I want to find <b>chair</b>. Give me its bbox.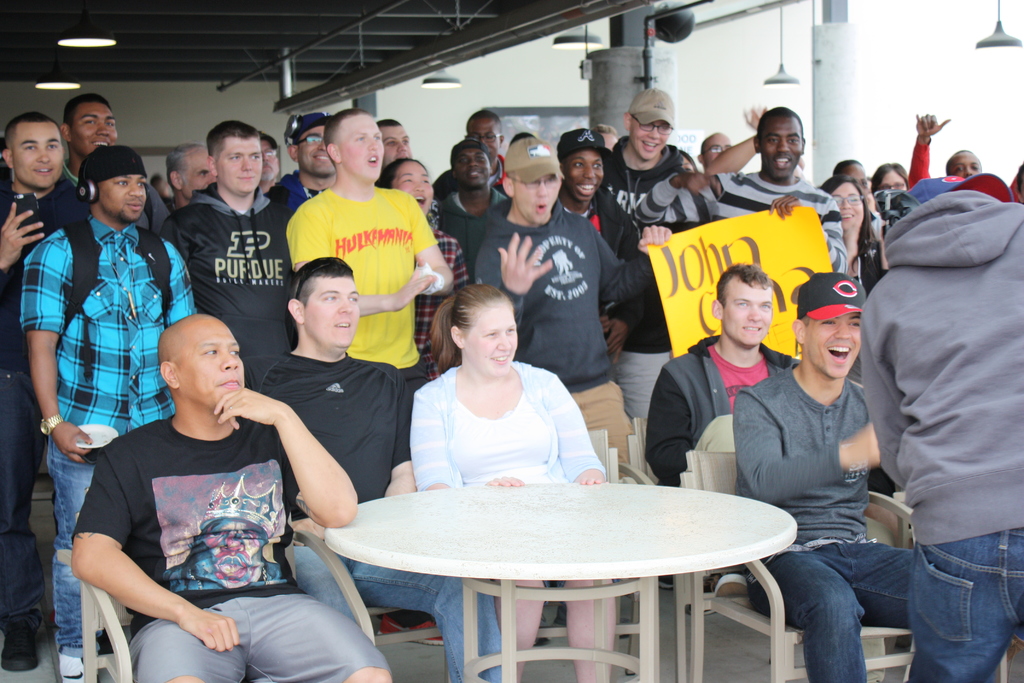
crop(676, 446, 1006, 682).
